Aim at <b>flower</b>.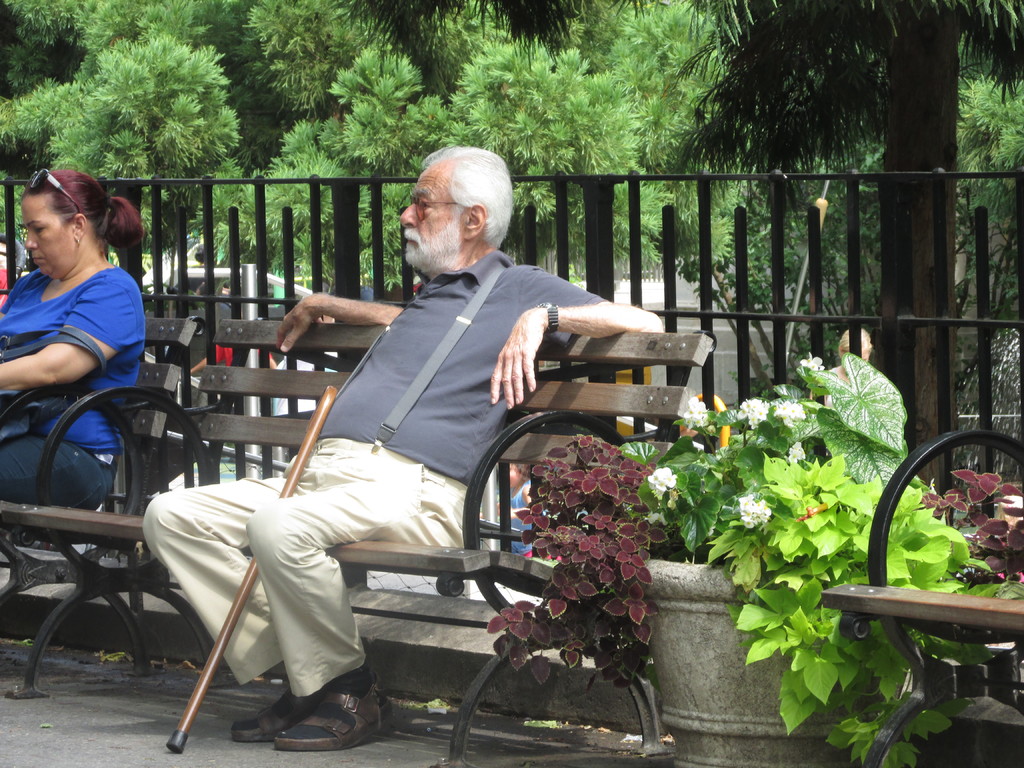
Aimed at x1=792 y1=352 x2=824 y2=394.
